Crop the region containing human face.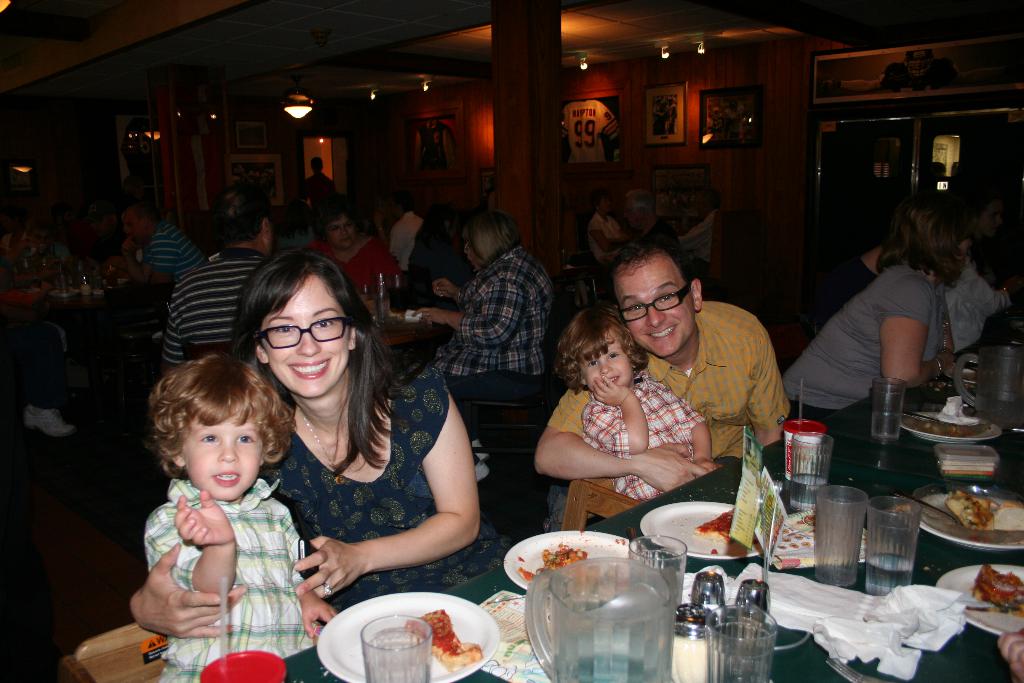
Crop region: [x1=956, y1=231, x2=975, y2=273].
